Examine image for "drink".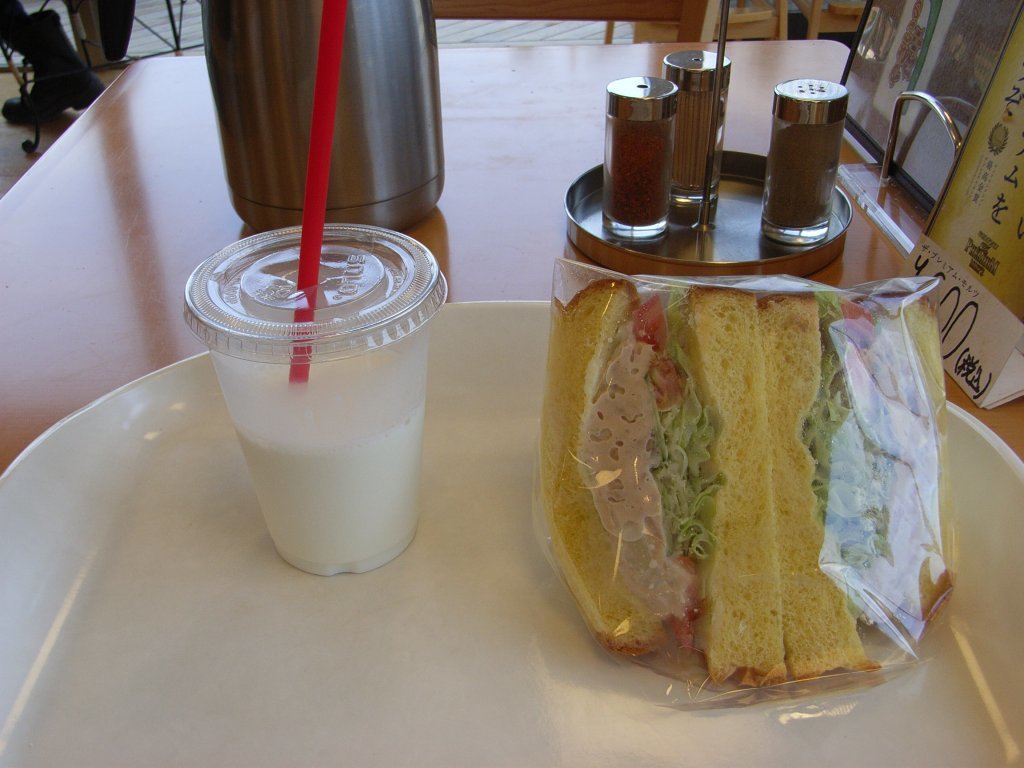
Examination result: [left=179, top=230, right=435, bottom=579].
